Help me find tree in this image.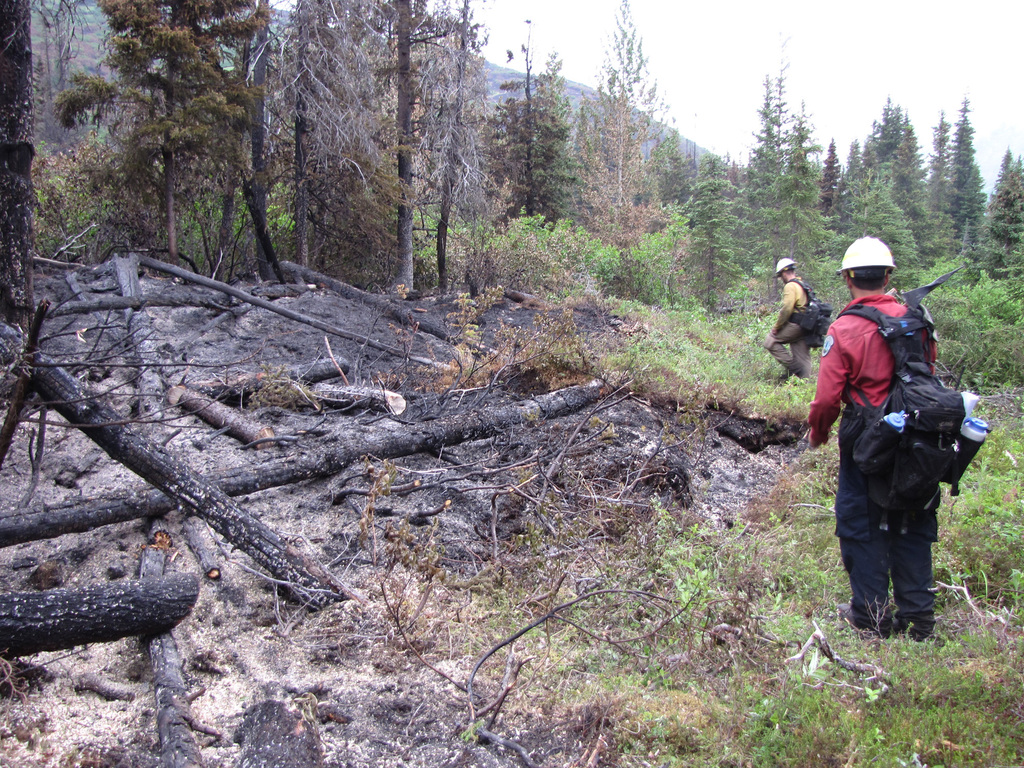
Found it: [761,65,788,235].
